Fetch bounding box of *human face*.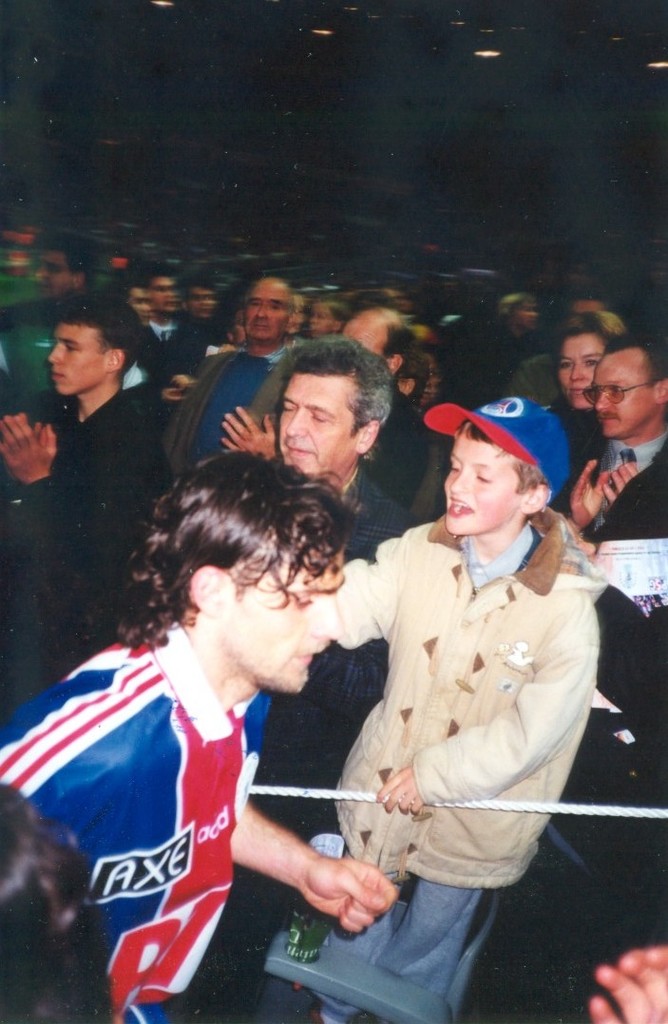
Bbox: rect(47, 316, 96, 398).
